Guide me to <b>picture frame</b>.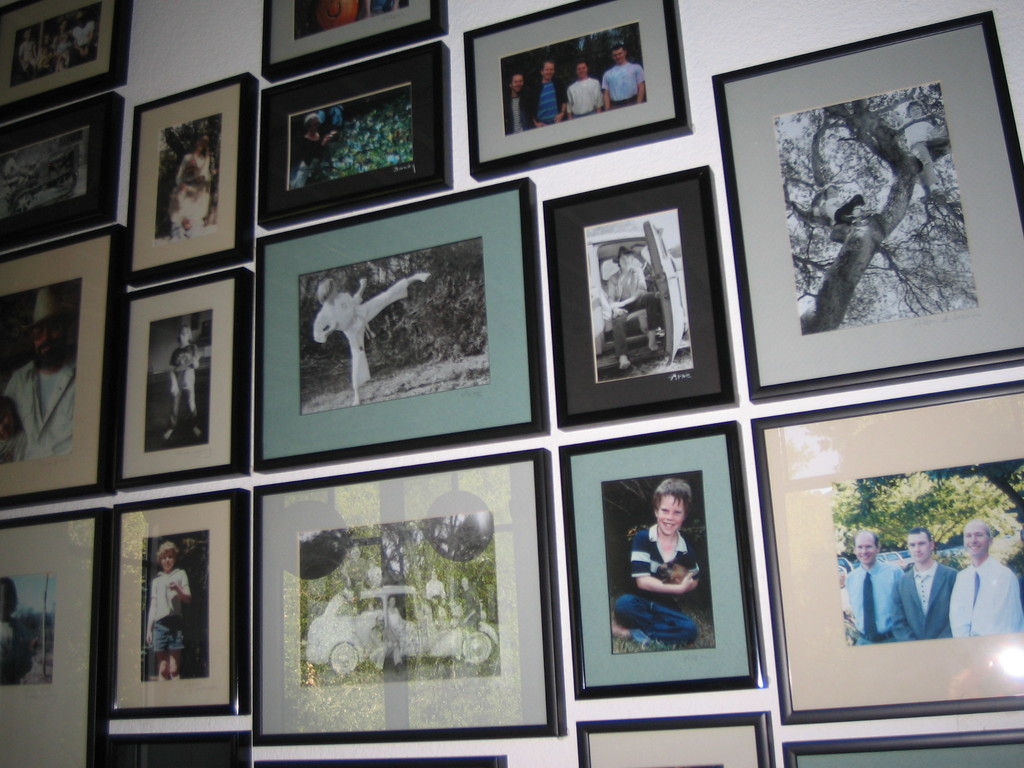
Guidance: 557, 415, 769, 701.
